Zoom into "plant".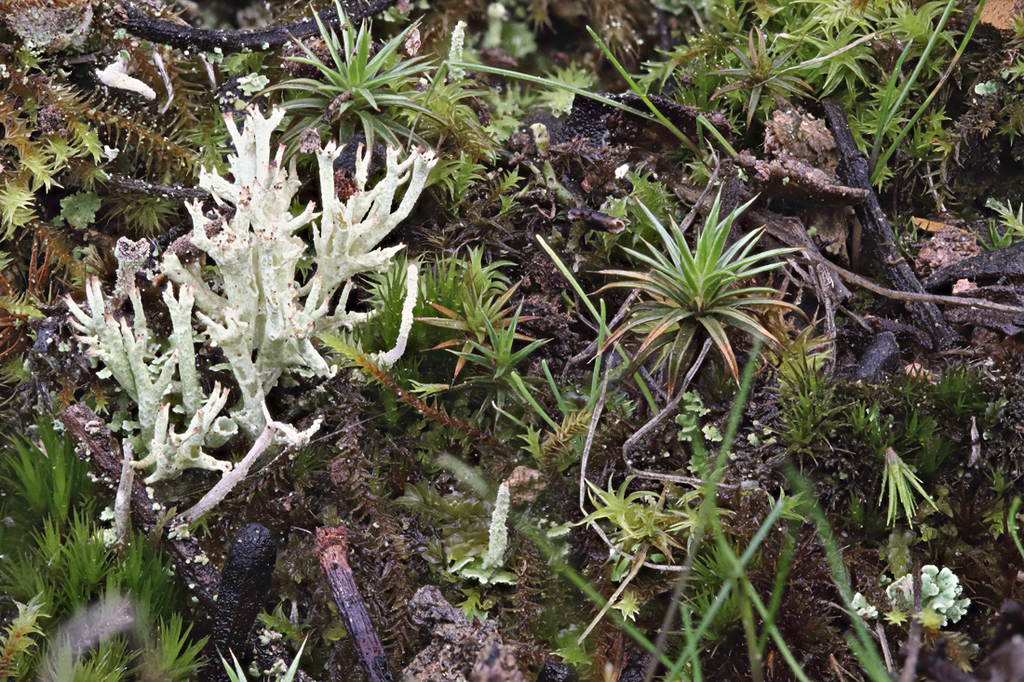
Zoom target: [x1=991, y1=87, x2=1023, y2=150].
